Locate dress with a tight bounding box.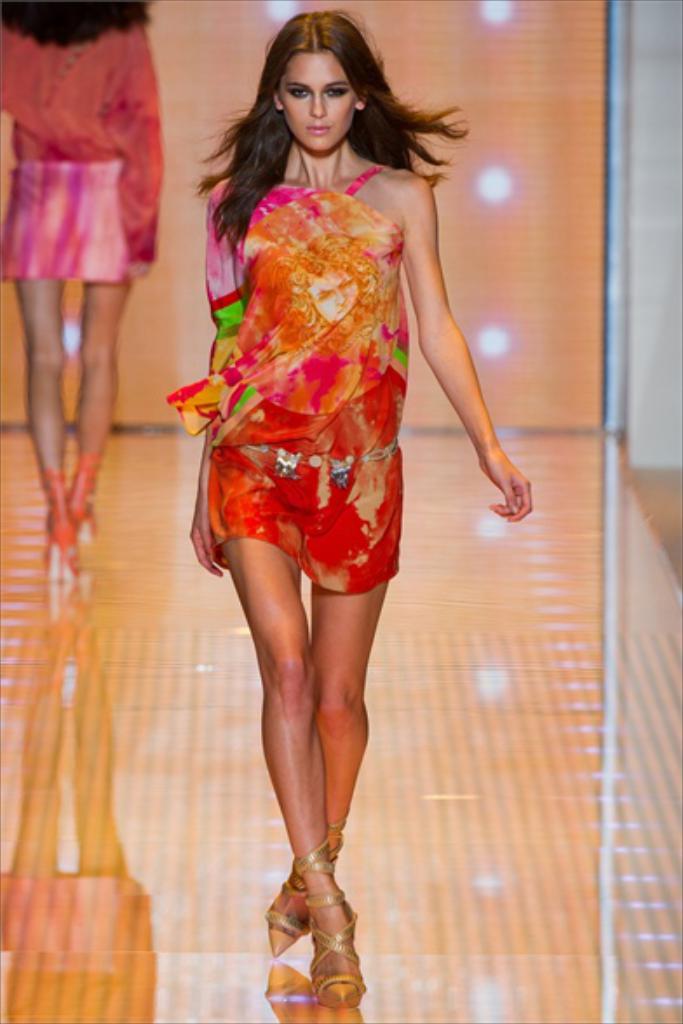
[169,158,411,592].
